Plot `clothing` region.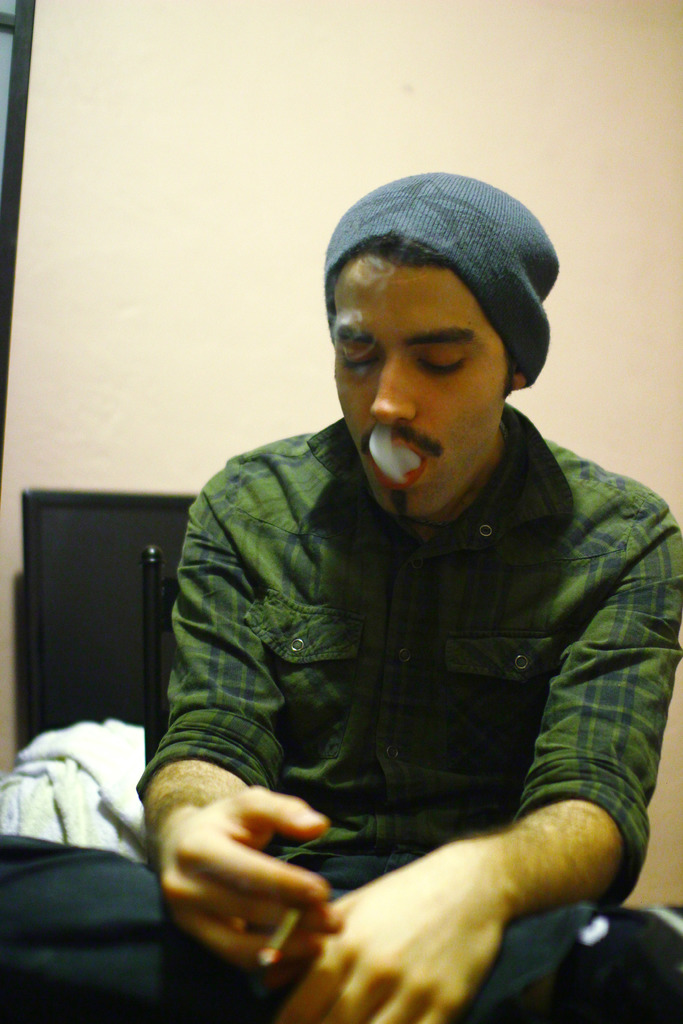
Plotted at [0,414,682,1009].
